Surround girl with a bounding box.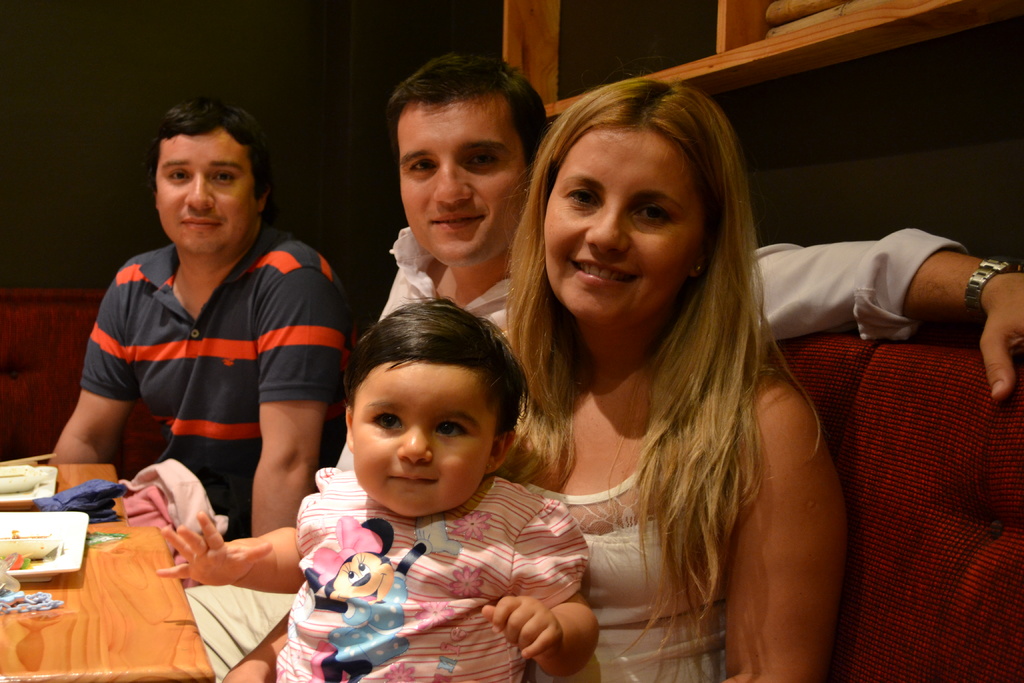
rect(156, 293, 604, 681).
